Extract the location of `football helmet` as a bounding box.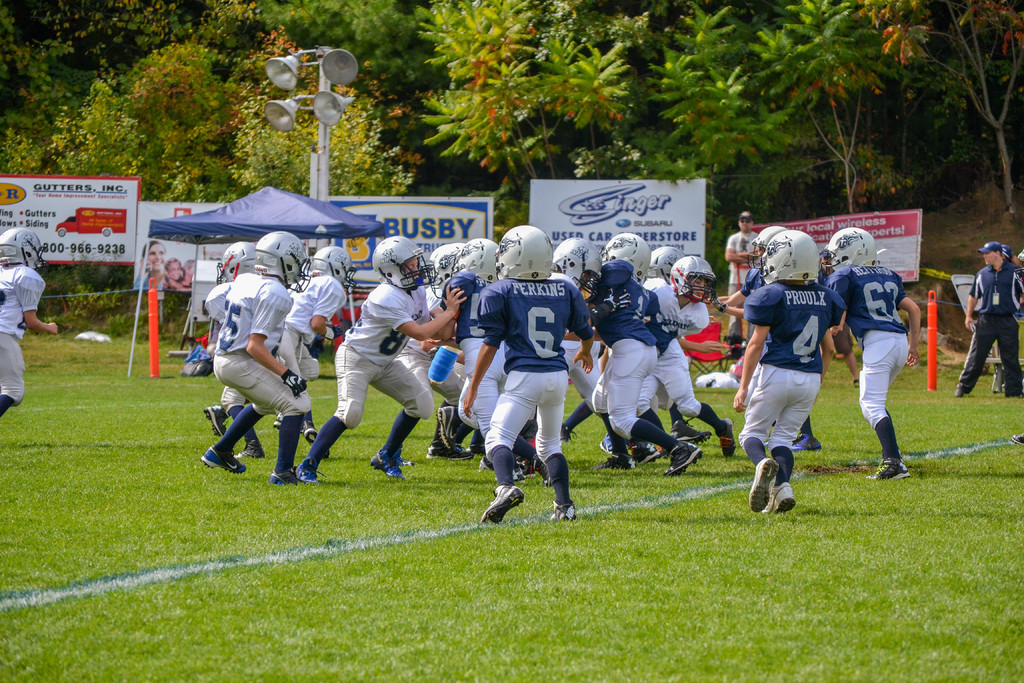
box=[600, 231, 659, 299].
